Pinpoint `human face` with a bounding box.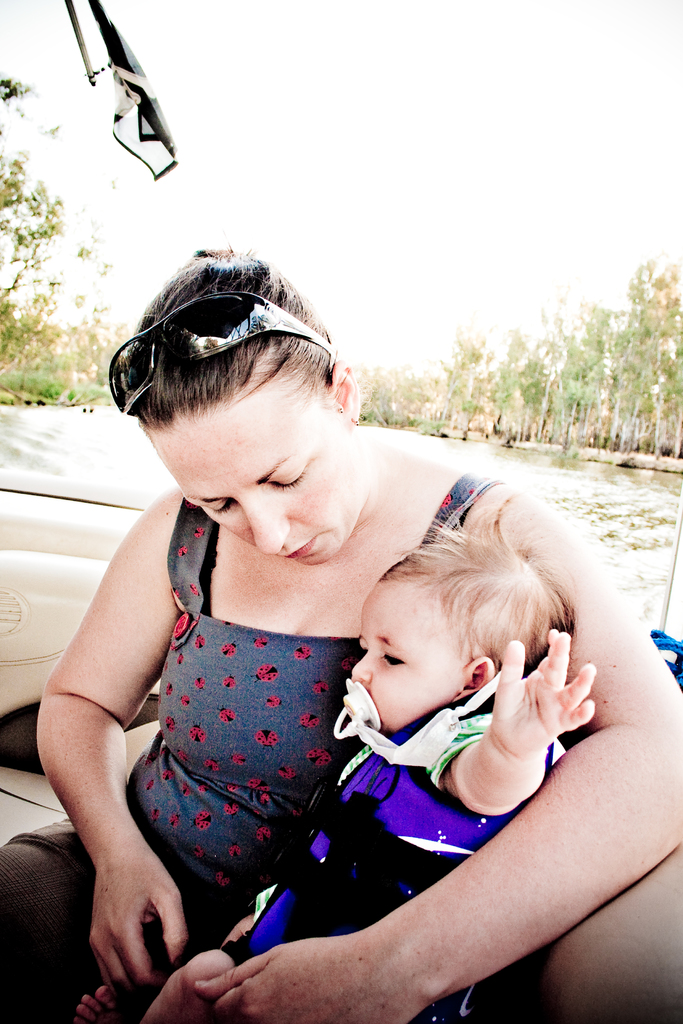
detection(351, 585, 460, 732).
